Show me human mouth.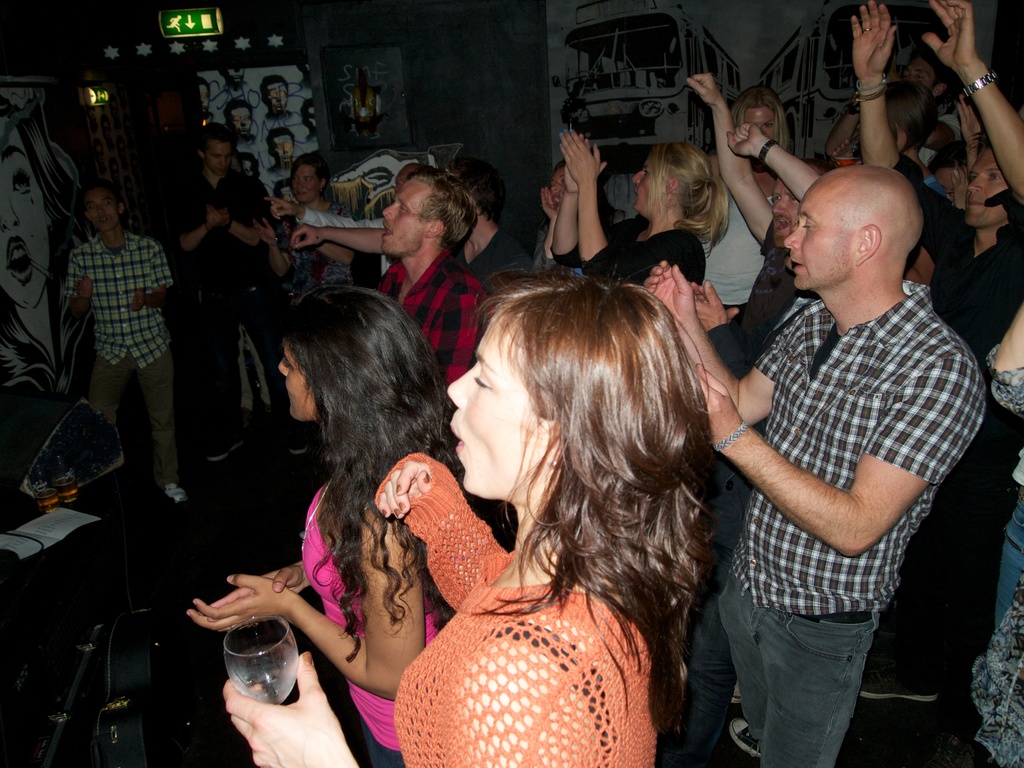
human mouth is here: (295, 191, 306, 196).
